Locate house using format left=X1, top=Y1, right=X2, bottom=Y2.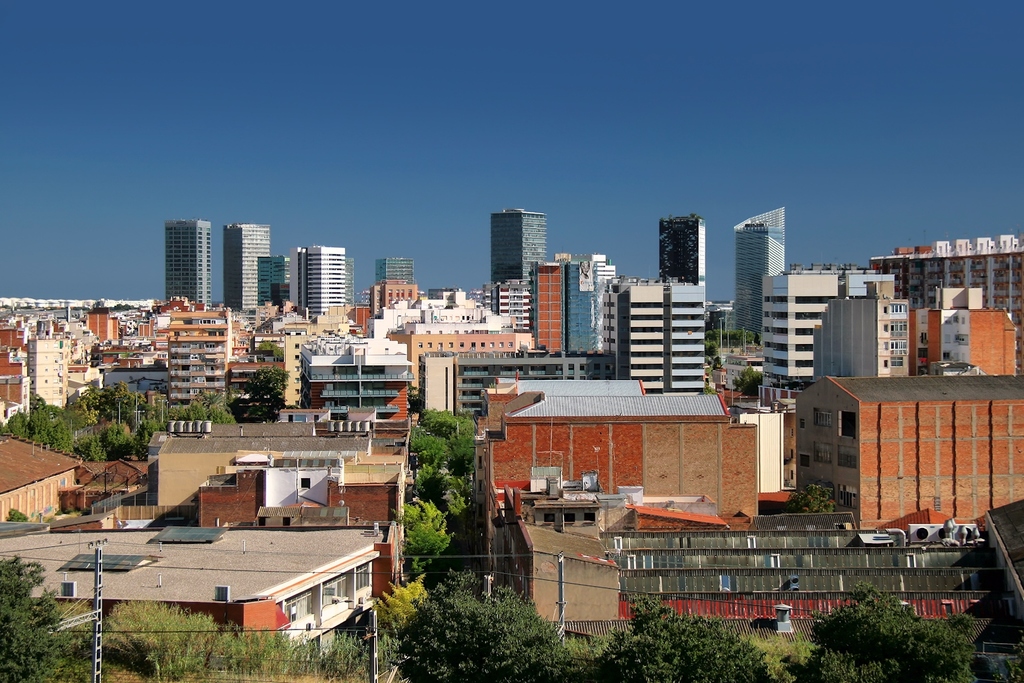
left=0, top=431, right=89, bottom=525.
